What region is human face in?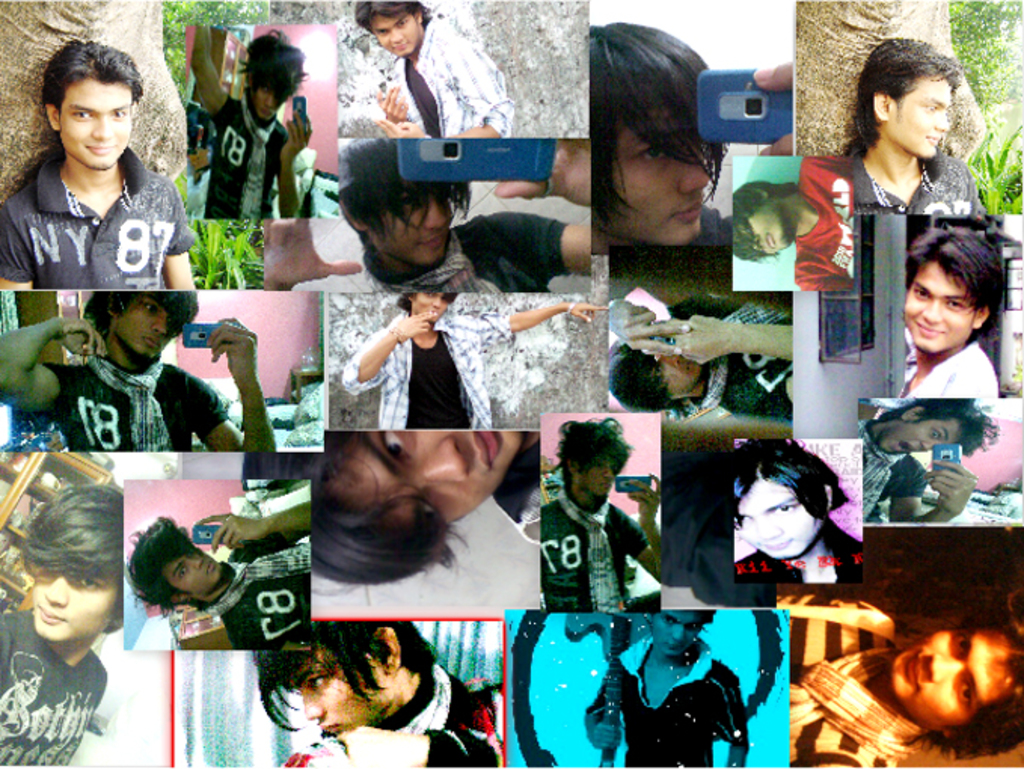
select_region(412, 290, 451, 323).
